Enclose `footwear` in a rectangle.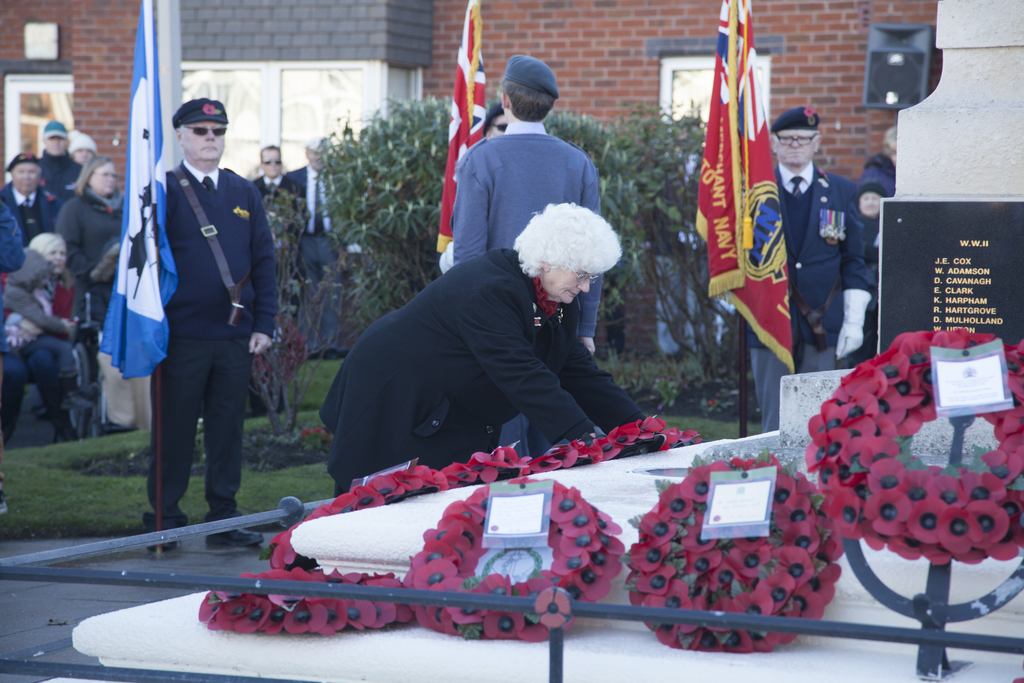
[left=51, top=420, right=81, bottom=443].
